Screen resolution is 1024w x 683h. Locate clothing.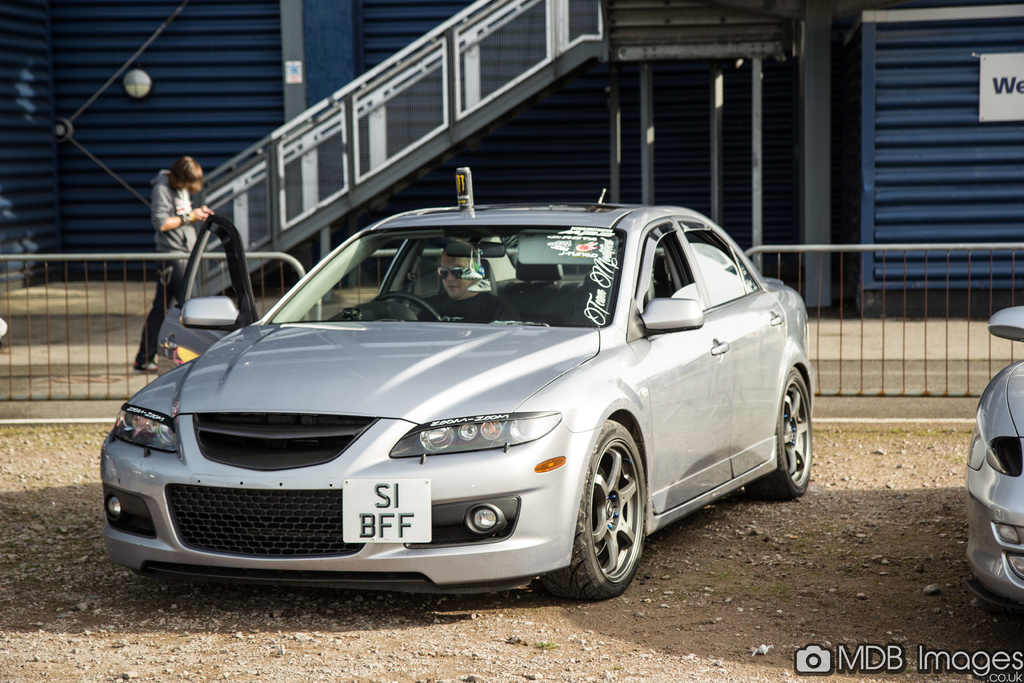
box(415, 281, 526, 329).
